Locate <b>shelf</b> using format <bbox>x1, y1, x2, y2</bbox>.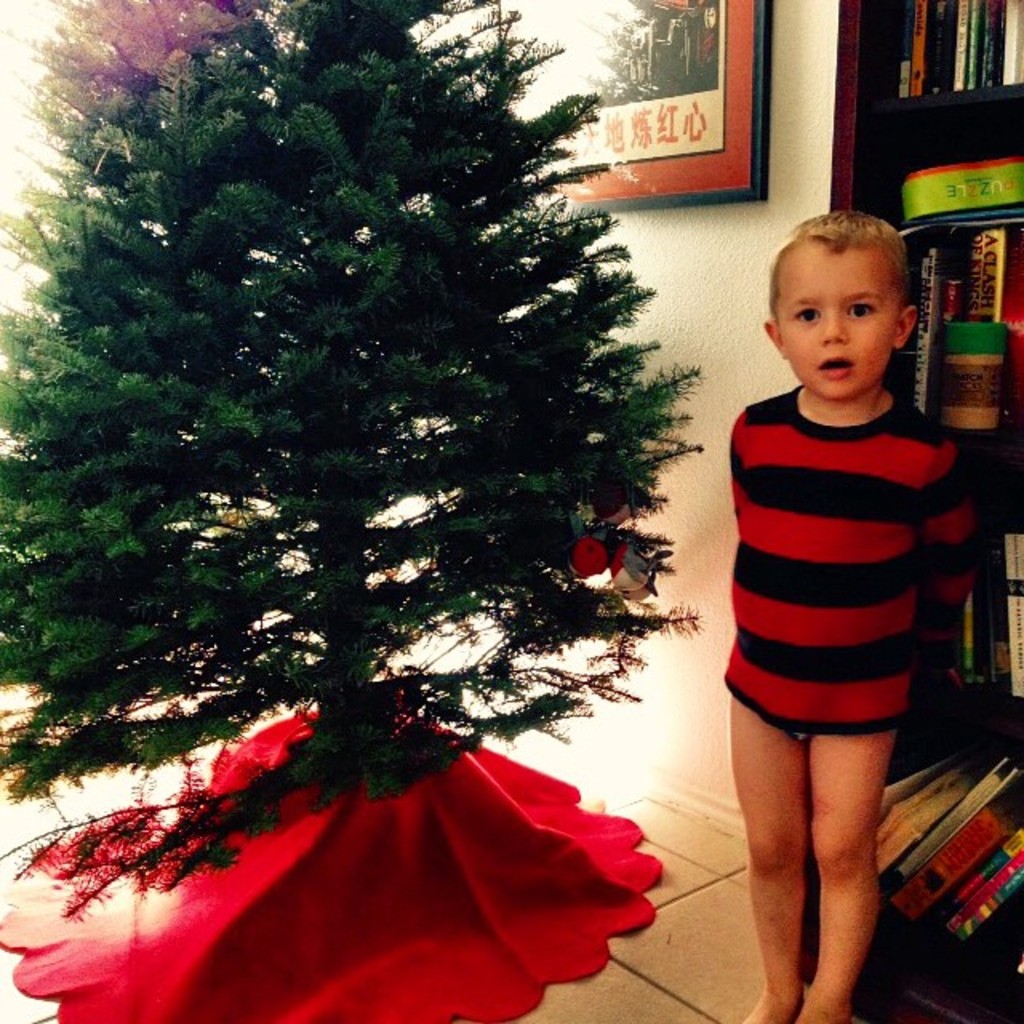
<bbox>779, 0, 1022, 1022</bbox>.
